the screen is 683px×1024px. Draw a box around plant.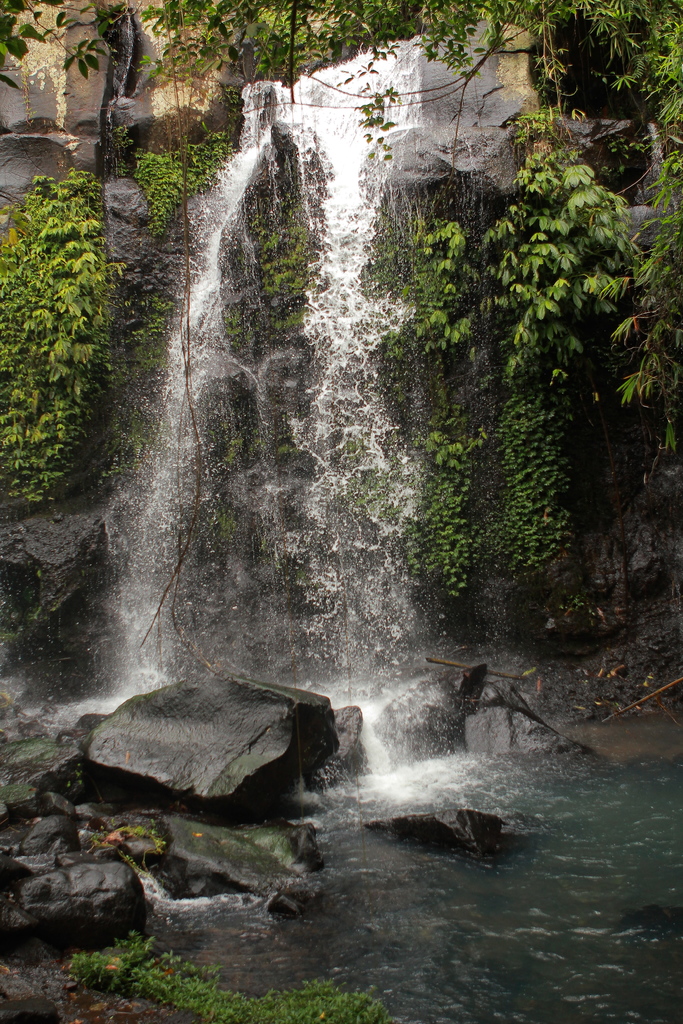
(491, 121, 625, 426).
